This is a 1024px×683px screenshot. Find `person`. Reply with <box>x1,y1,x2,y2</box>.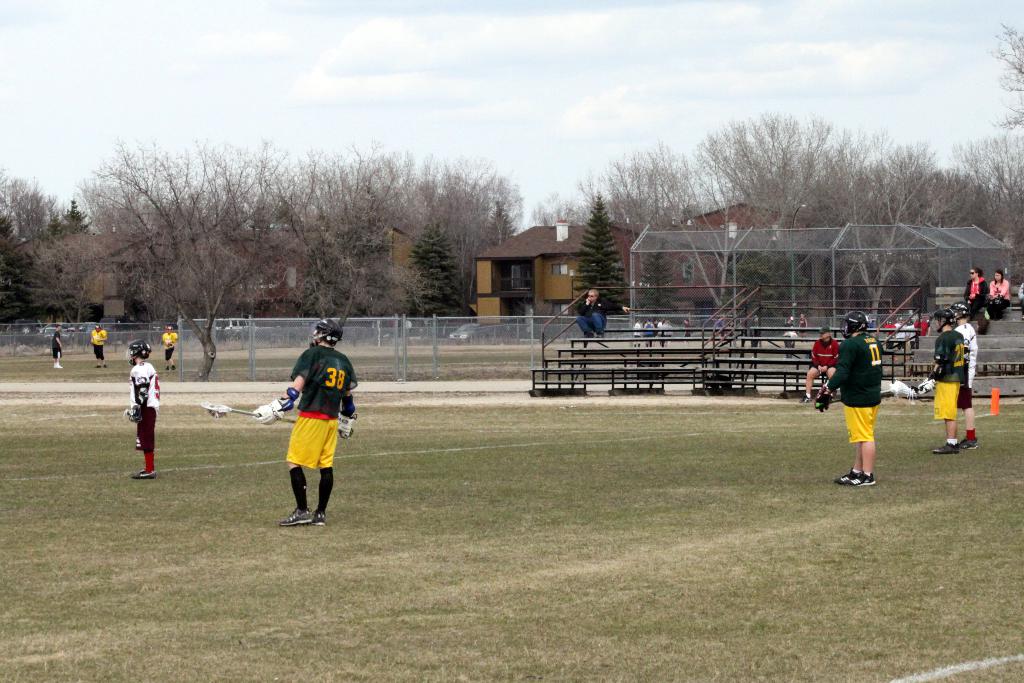
<box>975,267,1011,317</box>.
